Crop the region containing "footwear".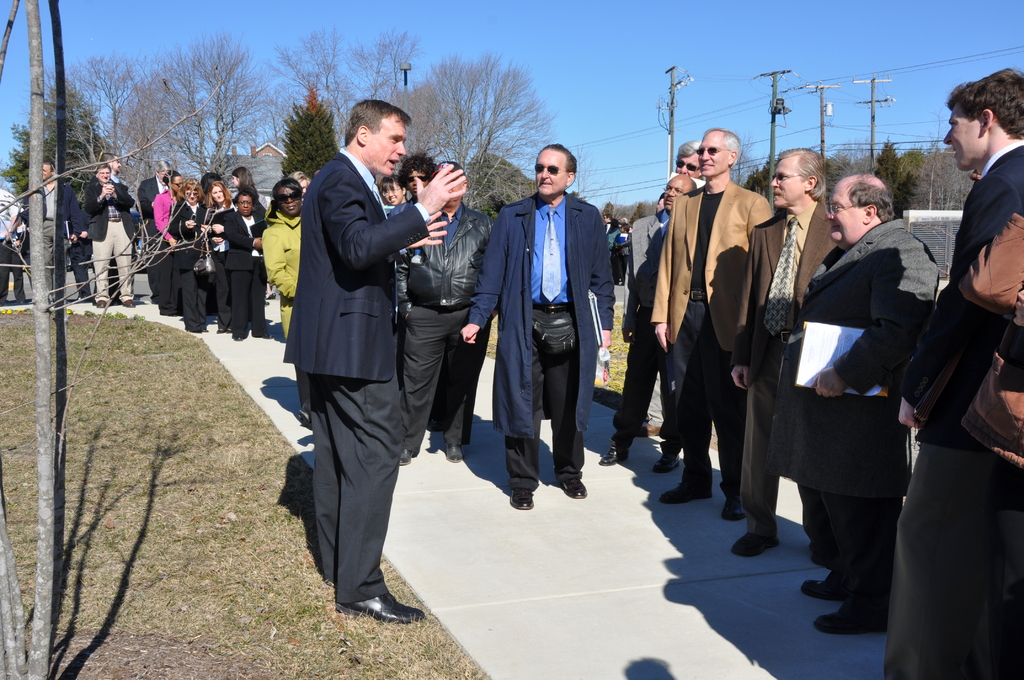
Crop region: box=[332, 584, 422, 624].
